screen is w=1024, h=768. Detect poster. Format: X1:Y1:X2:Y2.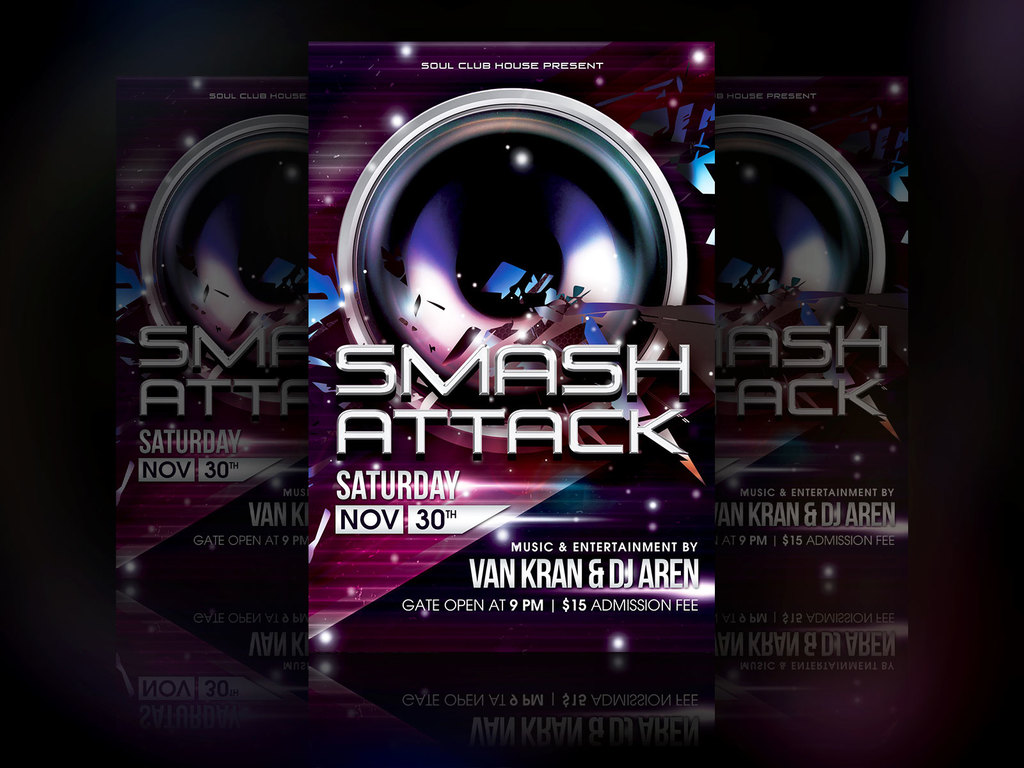
0:1:1023:767.
